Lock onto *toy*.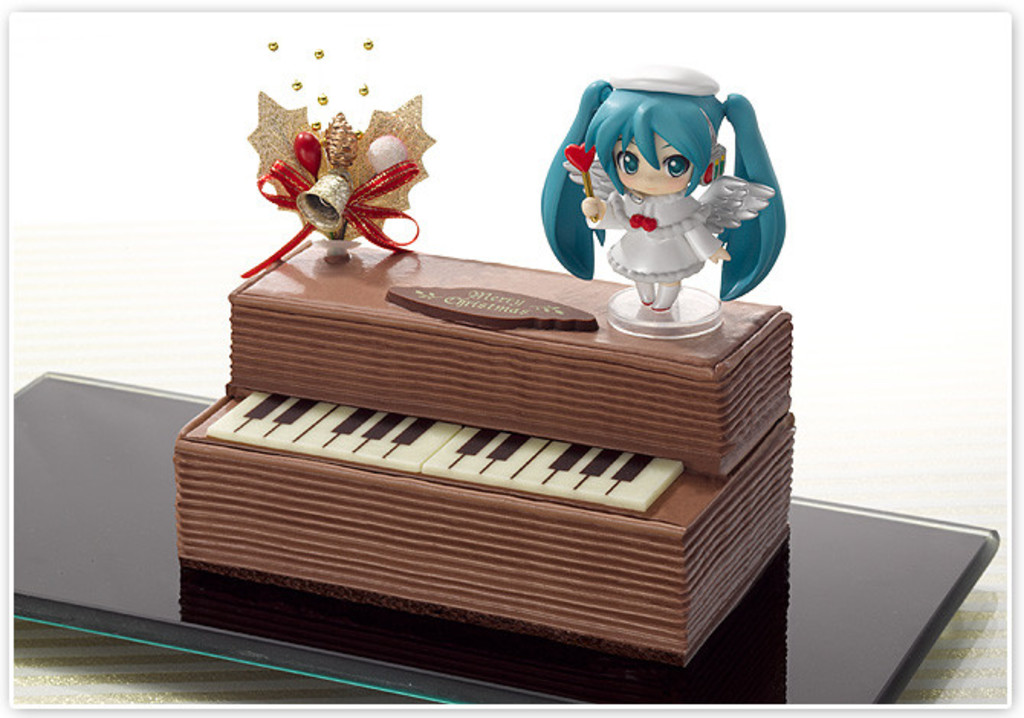
Locked: bbox=(362, 38, 376, 55).
